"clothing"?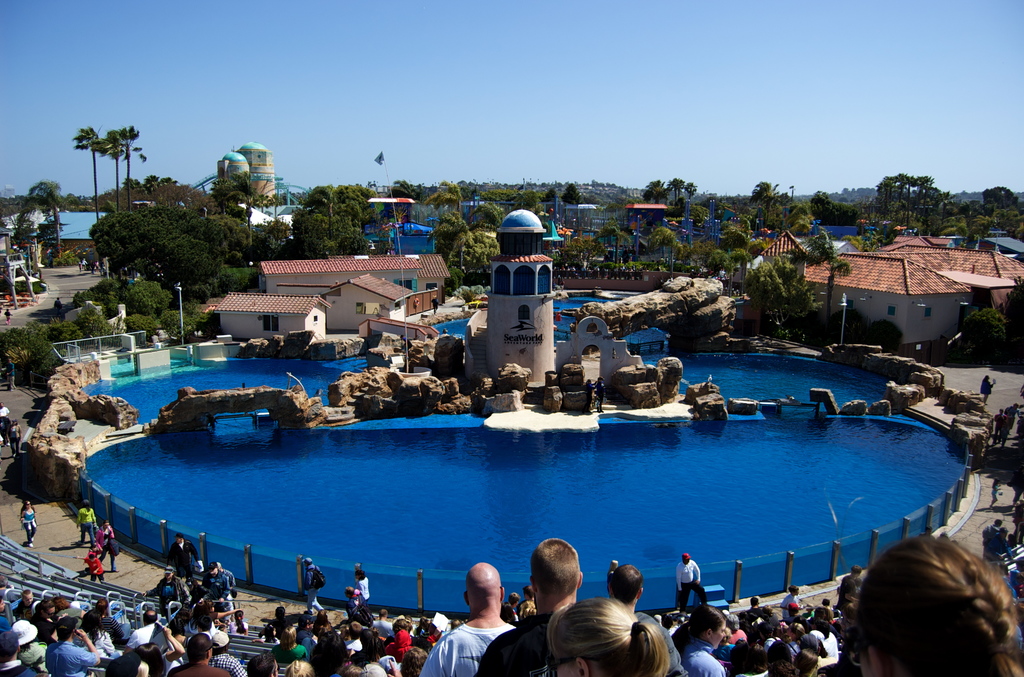
Rect(0, 407, 6, 418)
